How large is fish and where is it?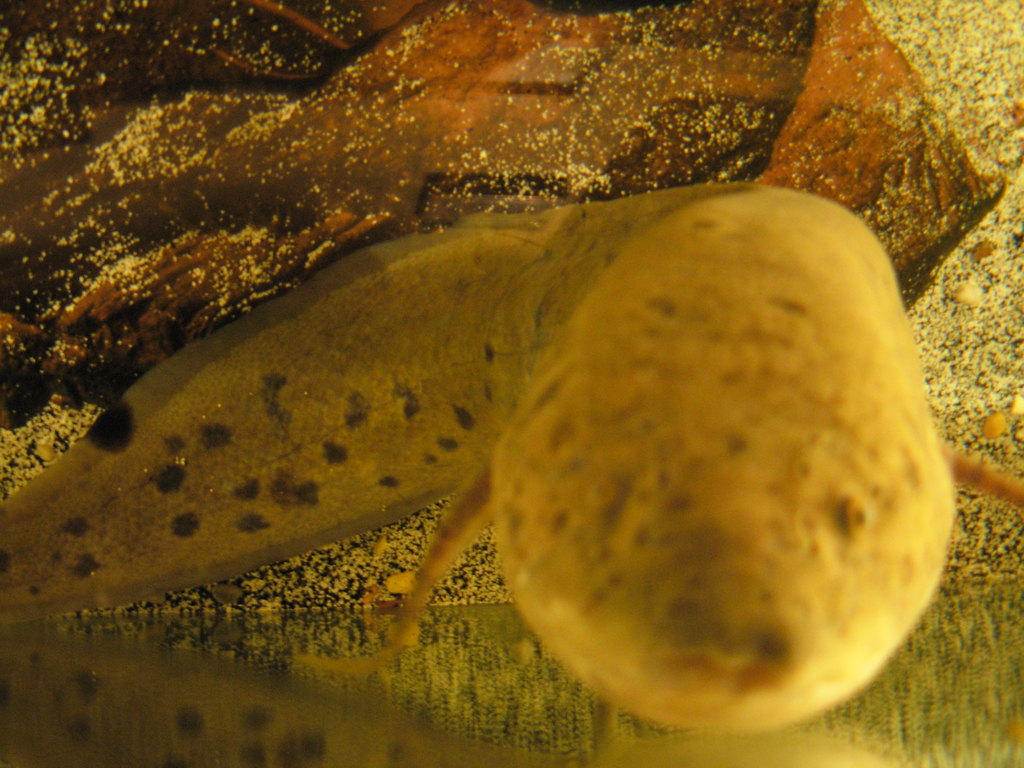
Bounding box: (left=56, top=129, right=940, bottom=753).
